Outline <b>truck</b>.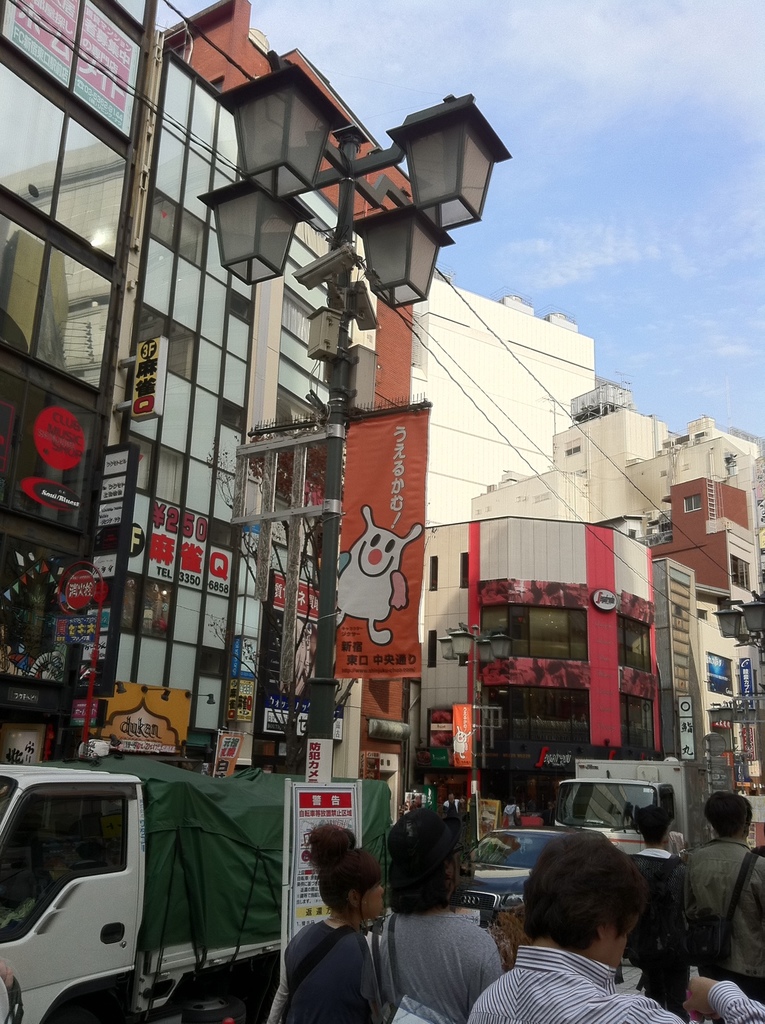
Outline: crop(552, 760, 709, 856).
